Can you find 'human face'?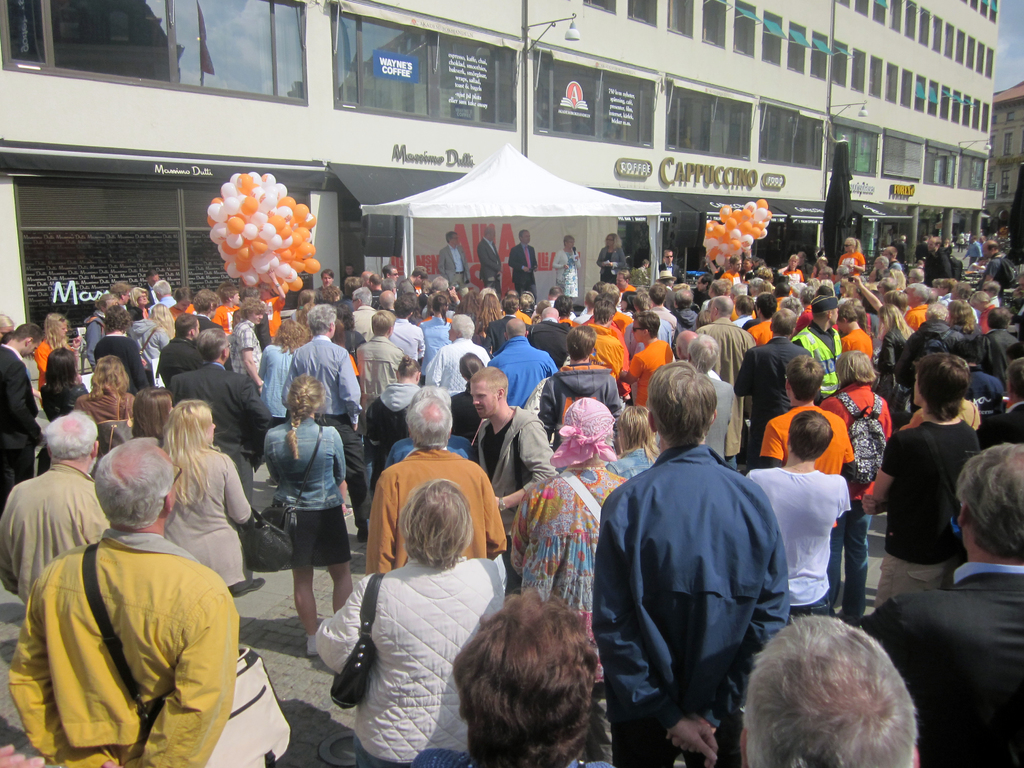
Yes, bounding box: 986/248/987/256.
